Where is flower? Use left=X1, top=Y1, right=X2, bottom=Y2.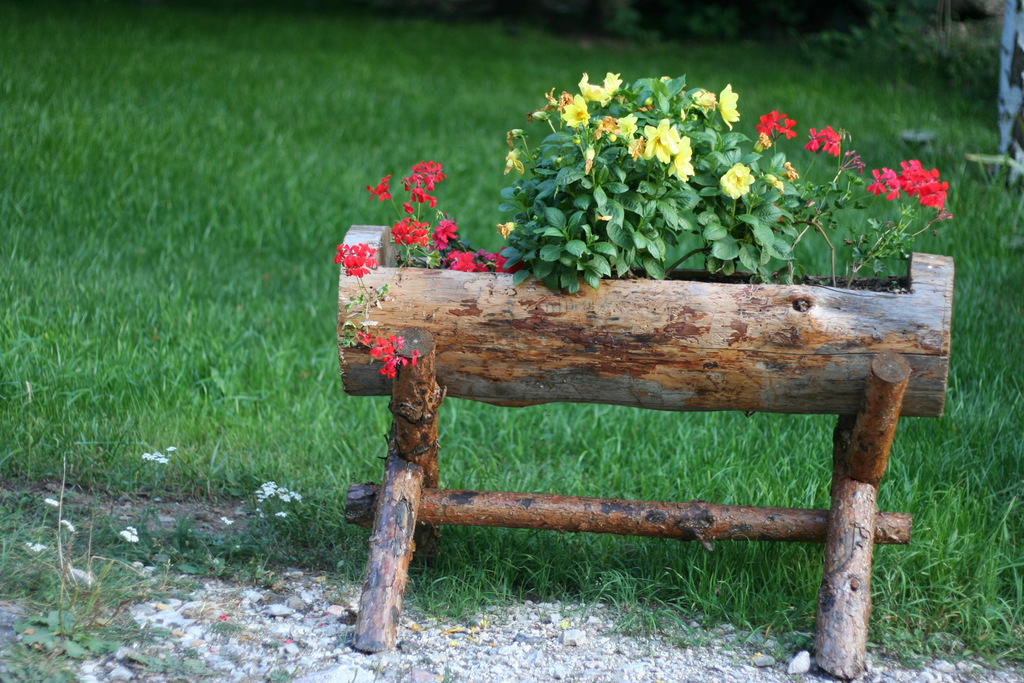
left=719, top=163, right=750, bottom=198.
